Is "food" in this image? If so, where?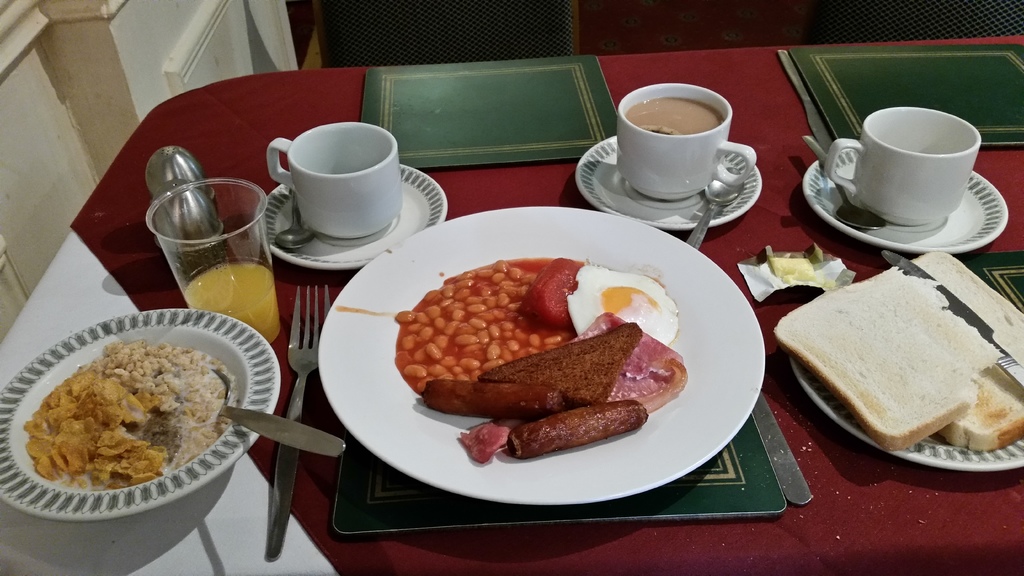
Yes, at rect(566, 261, 682, 345).
